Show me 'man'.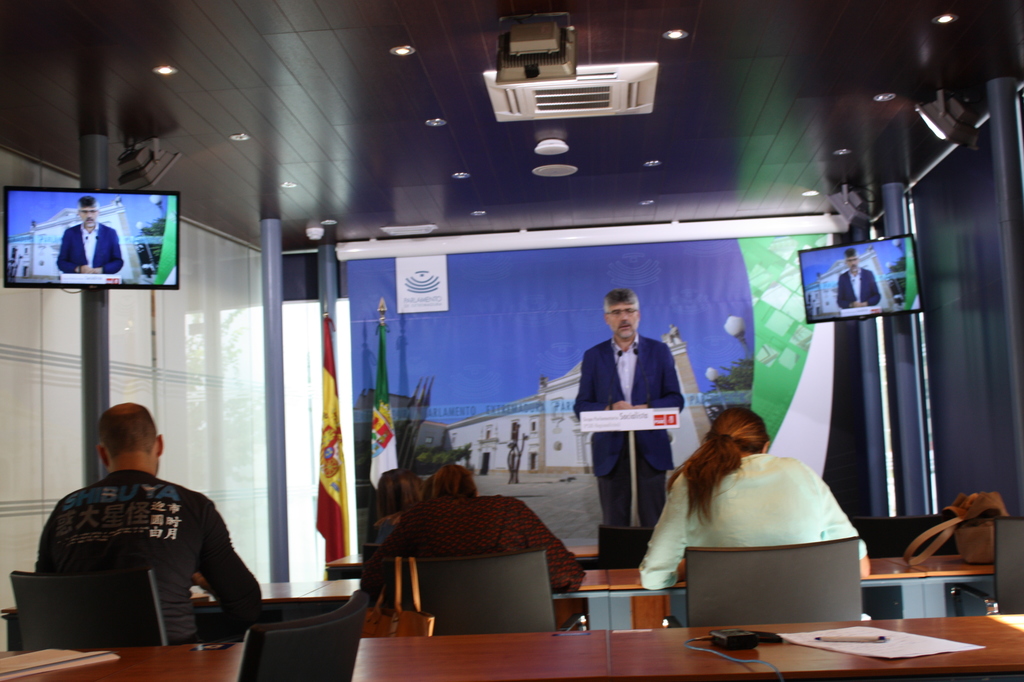
'man' is here: {"left": 576, "top": 287, "right": 687, "bottom": 531}.
